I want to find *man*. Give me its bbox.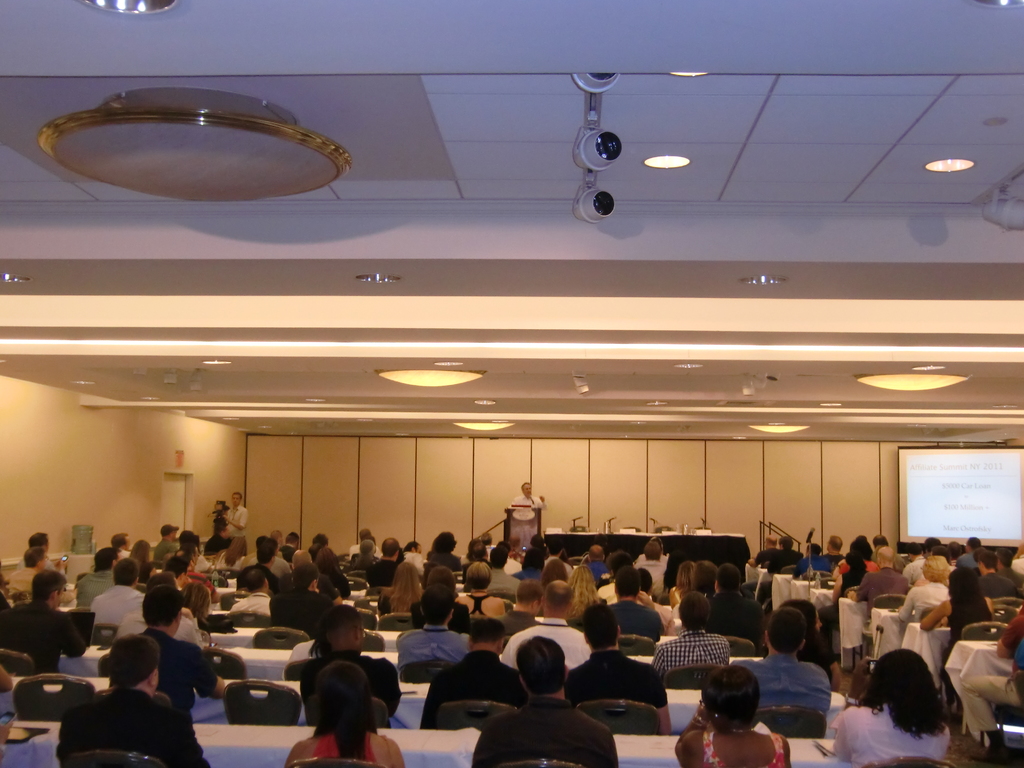
x1=221 y1=489 x2=254 y2=567.
